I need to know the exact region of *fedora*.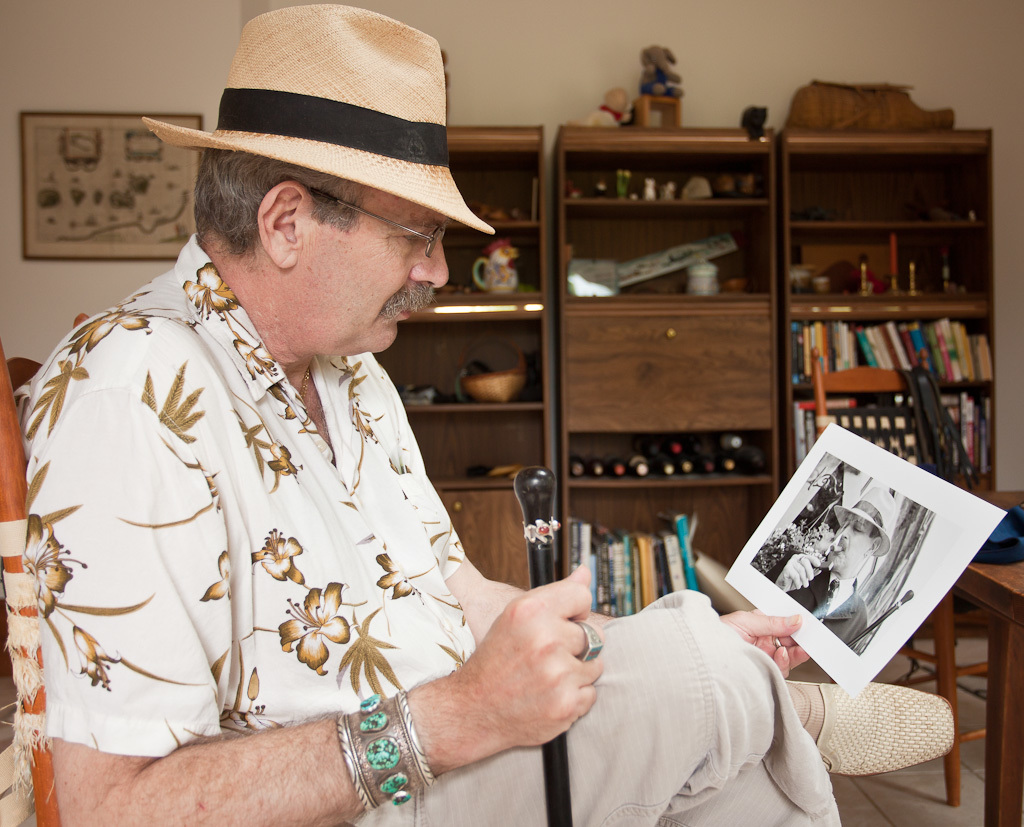
Region: 832:481:904:553.
